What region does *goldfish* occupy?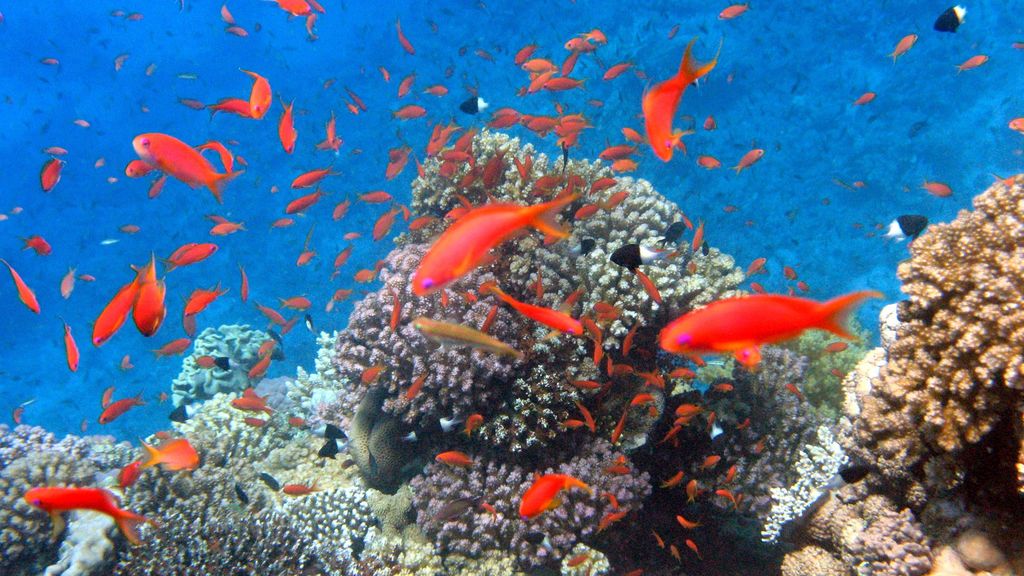
pyautogui.locateOnScreen(826, 342, 851, 352).
